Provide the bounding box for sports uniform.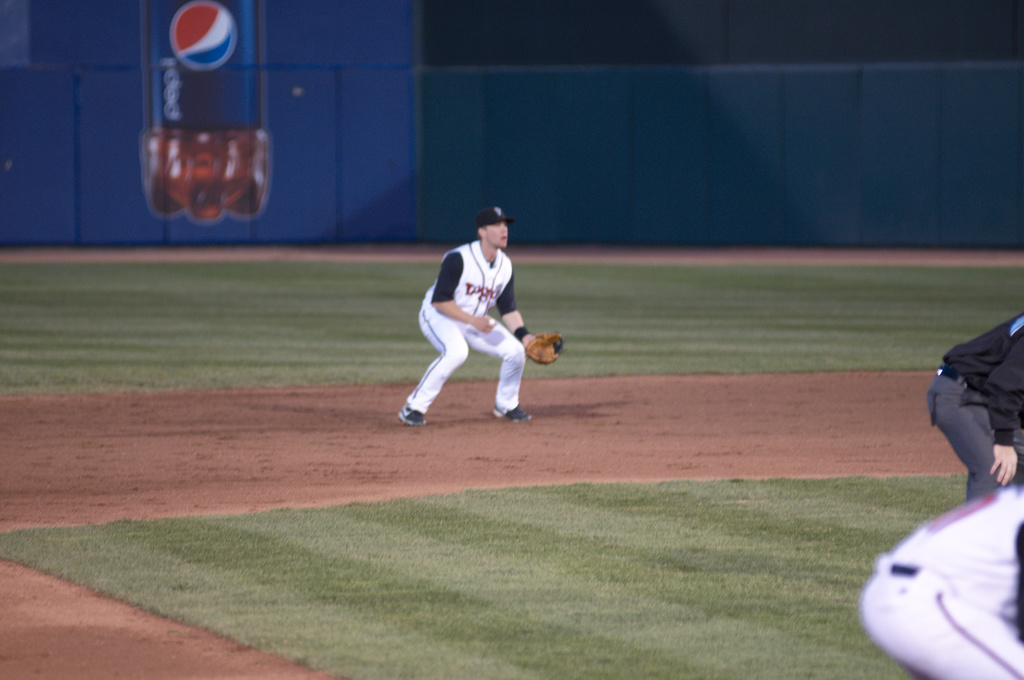
{"left": 406, "top": 209, "right": 552, "bottom": 430}.
